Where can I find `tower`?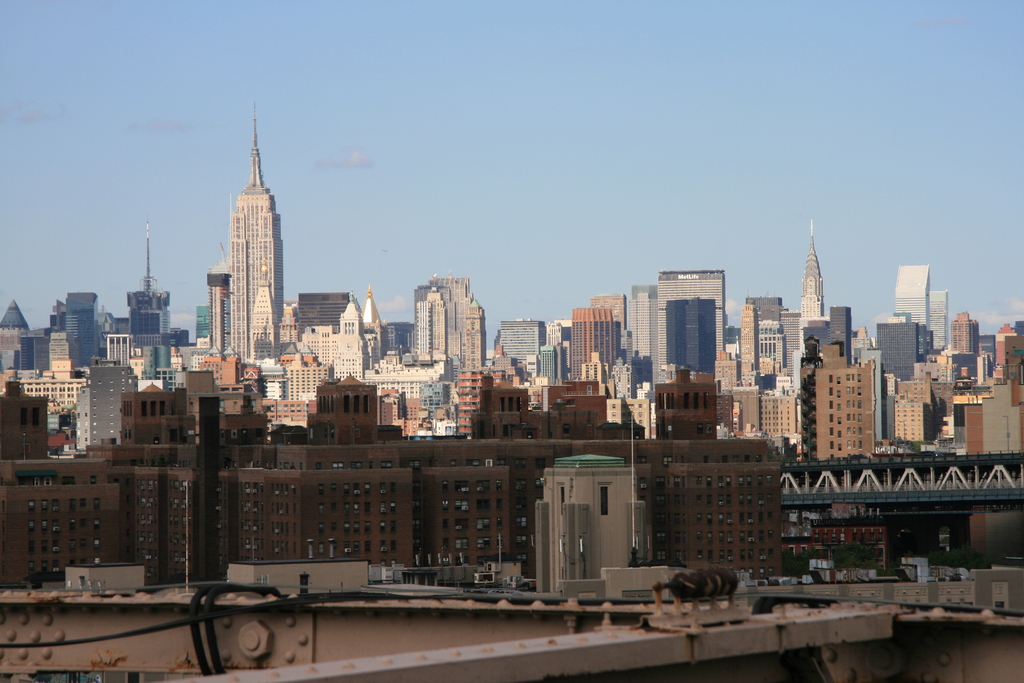
You can find it at BBox(284, 289, 364, 395).
